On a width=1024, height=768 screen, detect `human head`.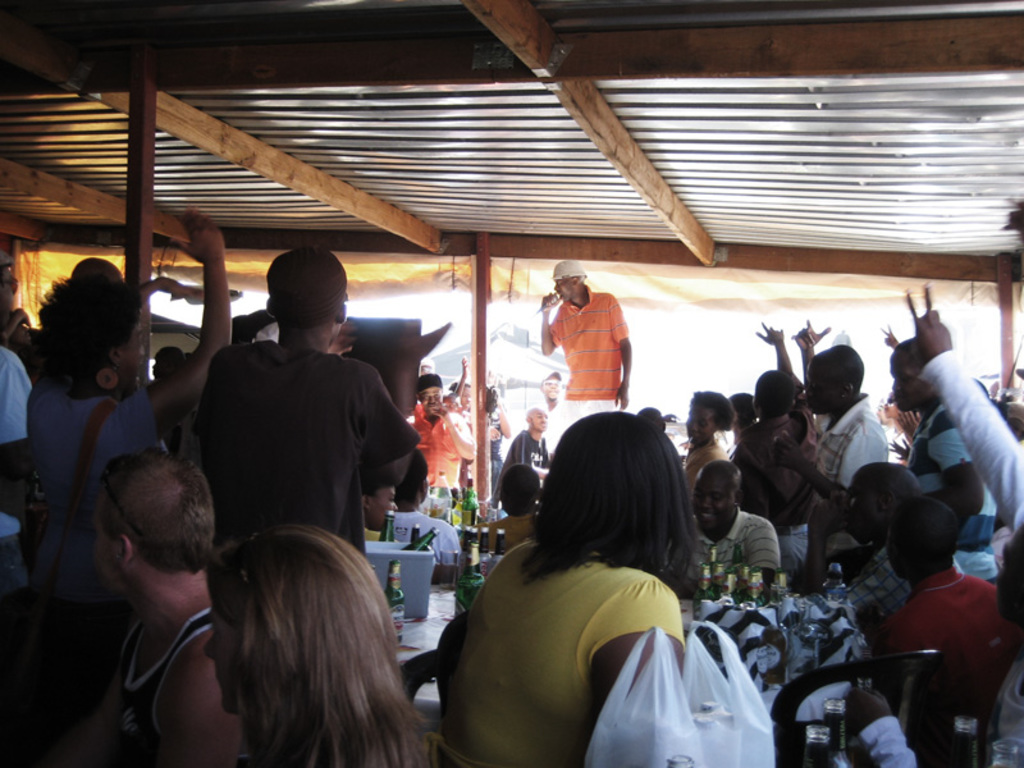
bbox(803, 343, 864, 417).
